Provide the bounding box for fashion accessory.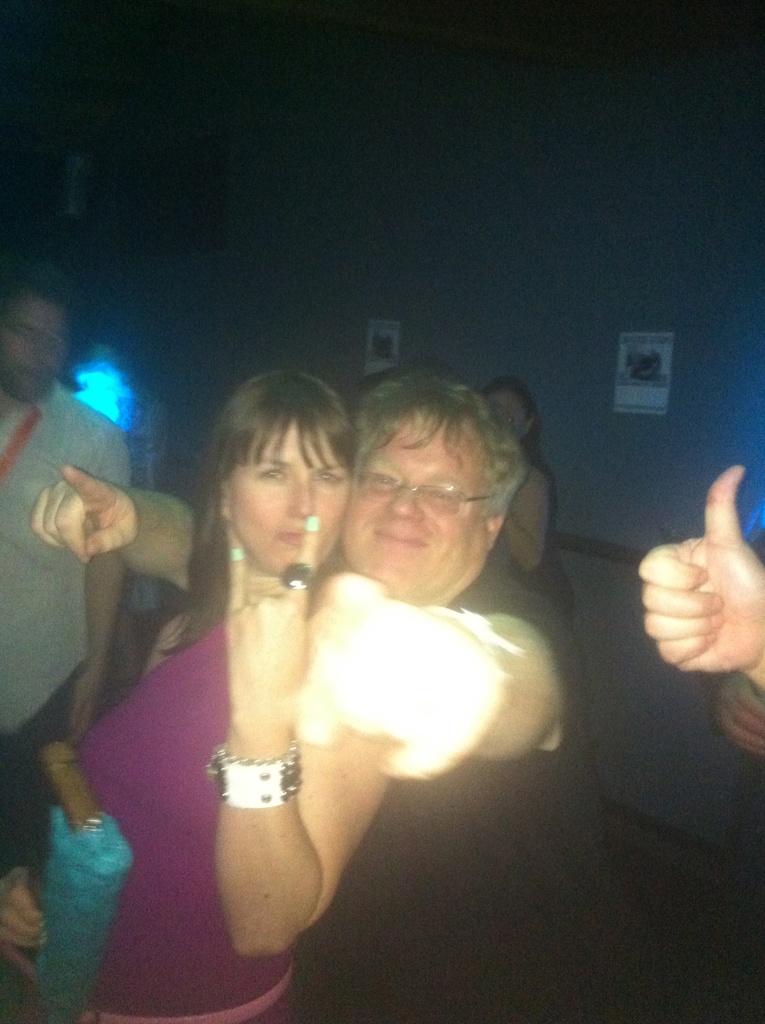
bbox=[422, 601, 520, 703].
